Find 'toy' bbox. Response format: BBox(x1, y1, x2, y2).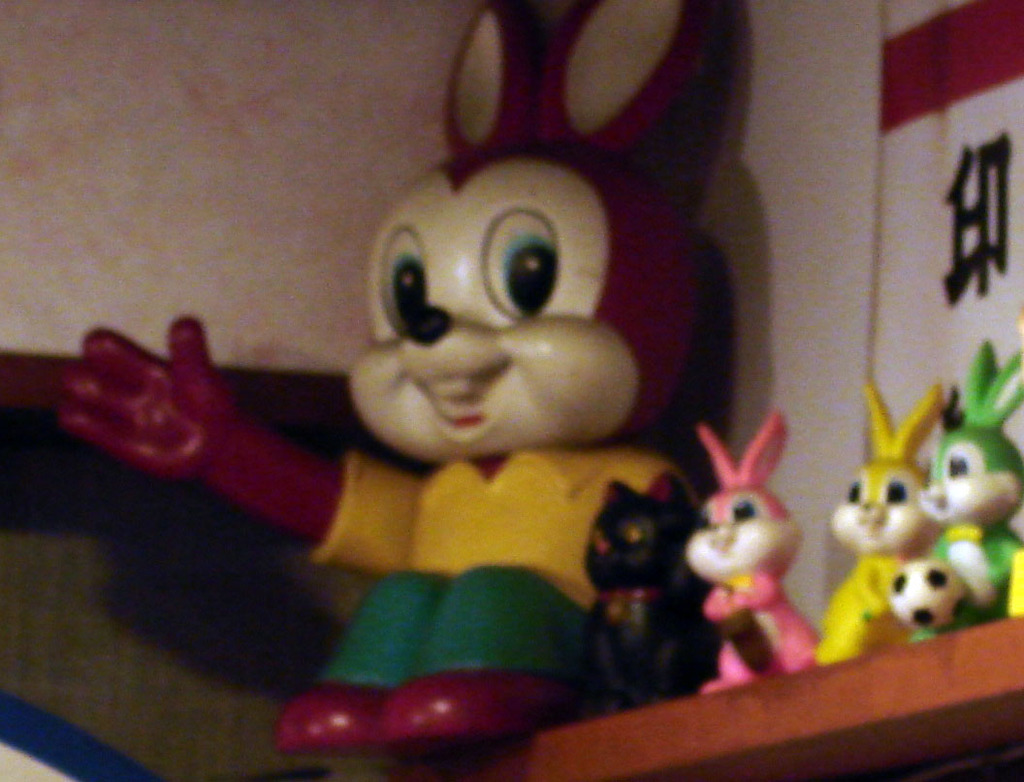
BBox(816, 380, 944, 668).
